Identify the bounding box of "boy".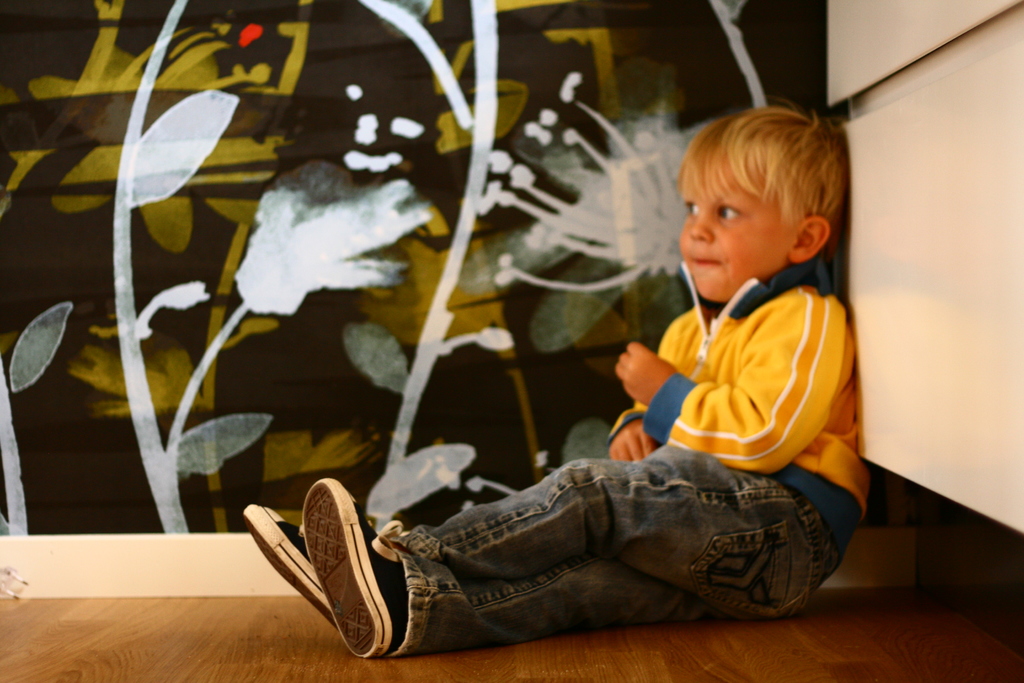
l=231, t=89, r=877, b=662.
